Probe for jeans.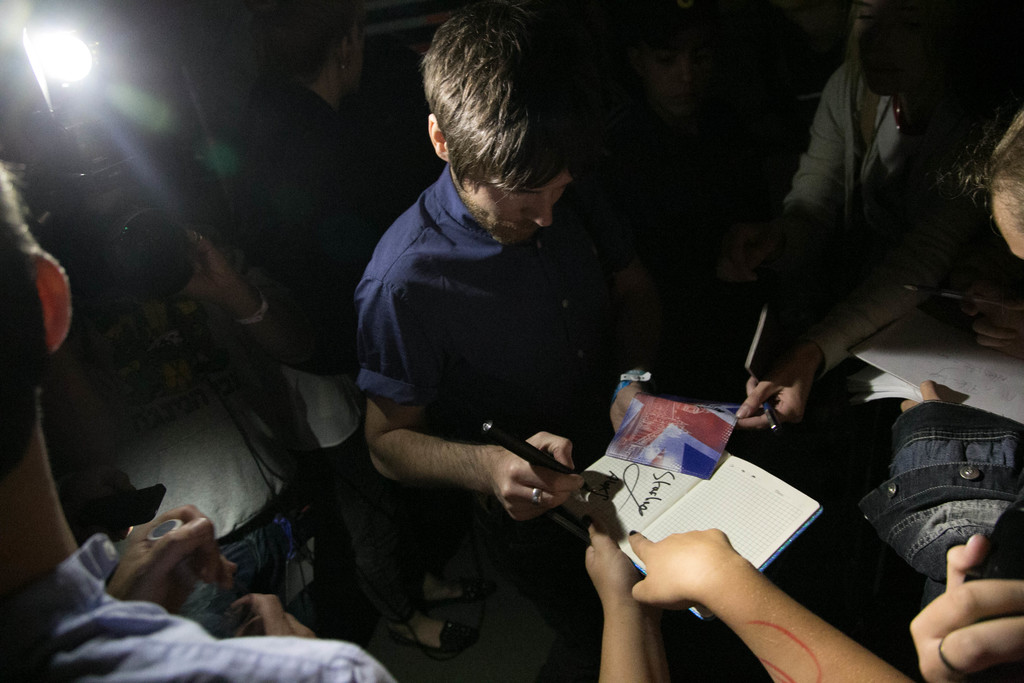
Probe result: bbox=(856, 397, 1023, 586).
